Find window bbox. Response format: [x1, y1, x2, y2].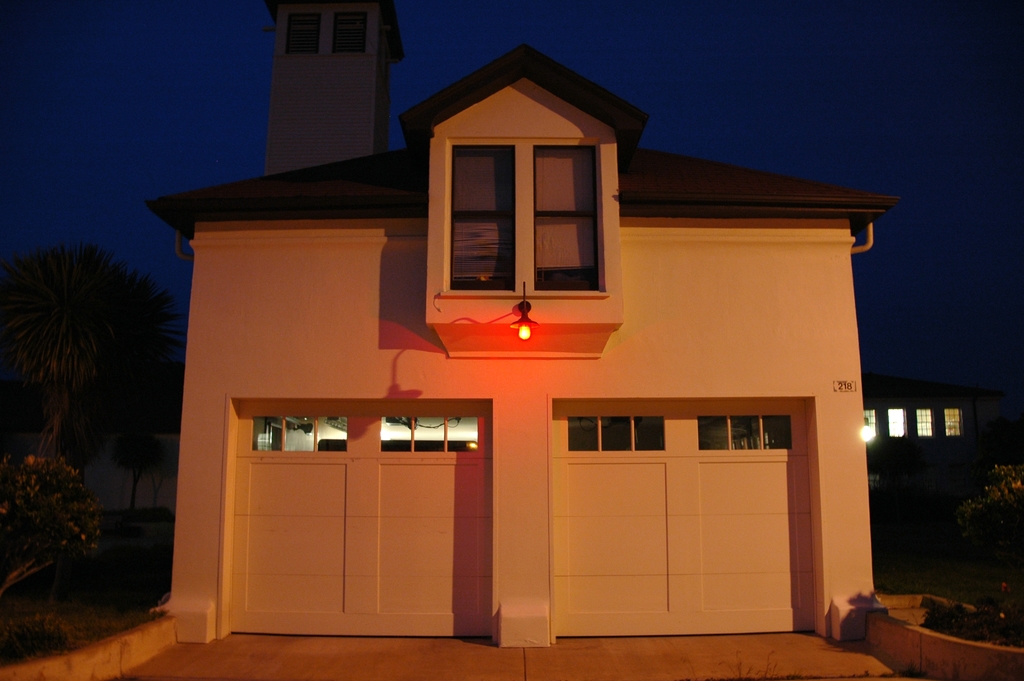
[945, 404, 963, 438].
